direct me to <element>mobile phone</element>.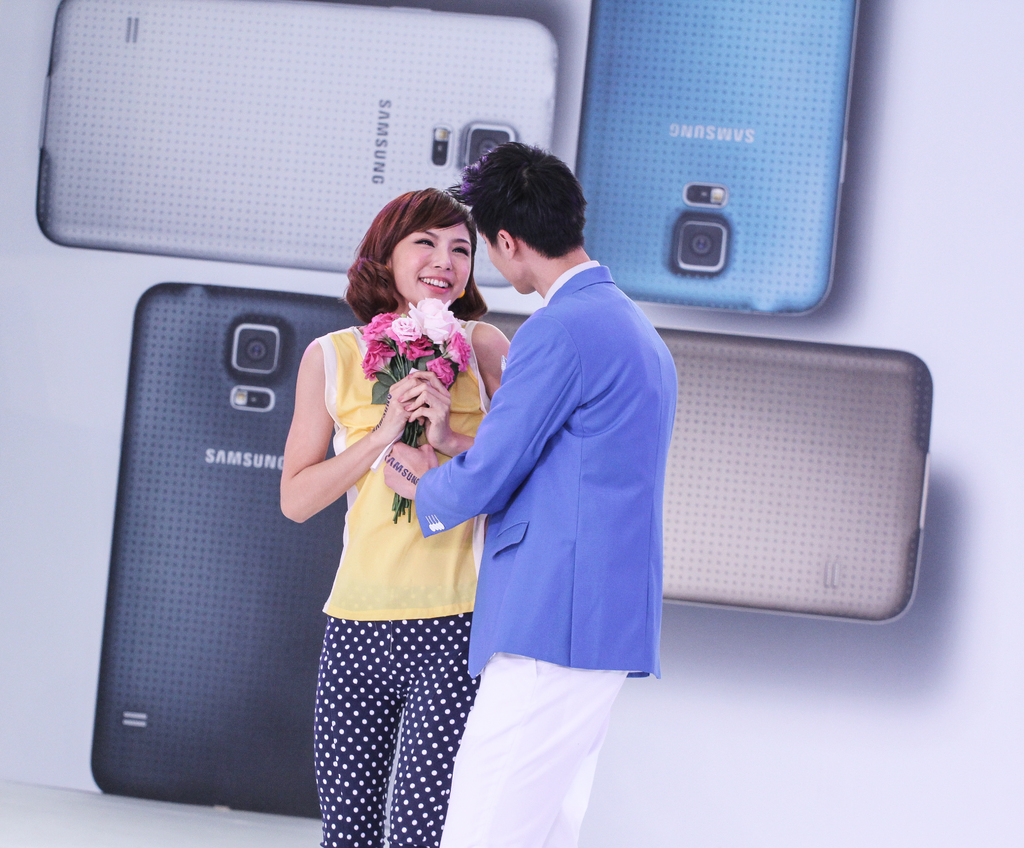
Direction: (468, 312, 936, 626).
